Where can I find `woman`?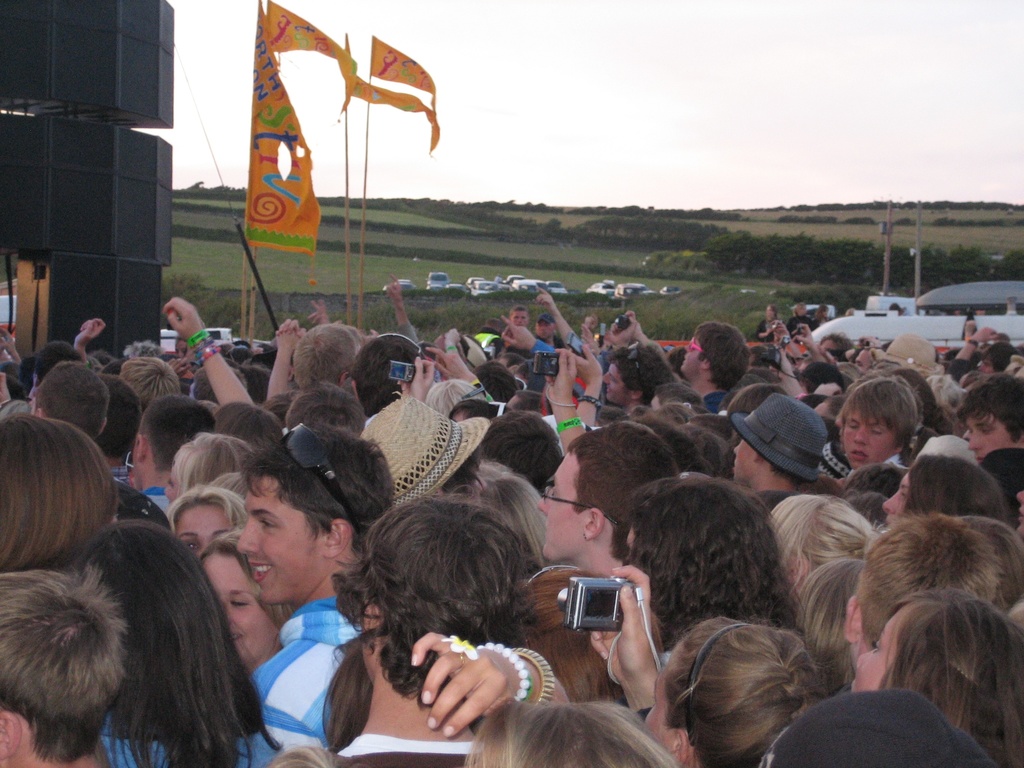
You can find it at [x1=518, y1=560, x2=637, y2=708].
